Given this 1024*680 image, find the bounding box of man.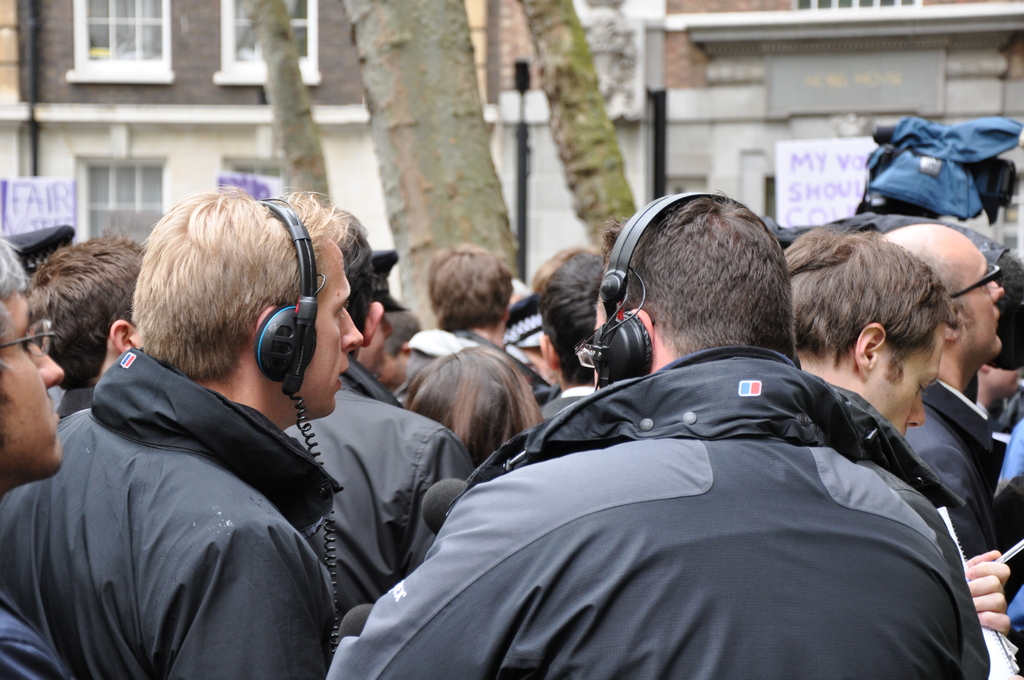
[778,223,1009,640].
